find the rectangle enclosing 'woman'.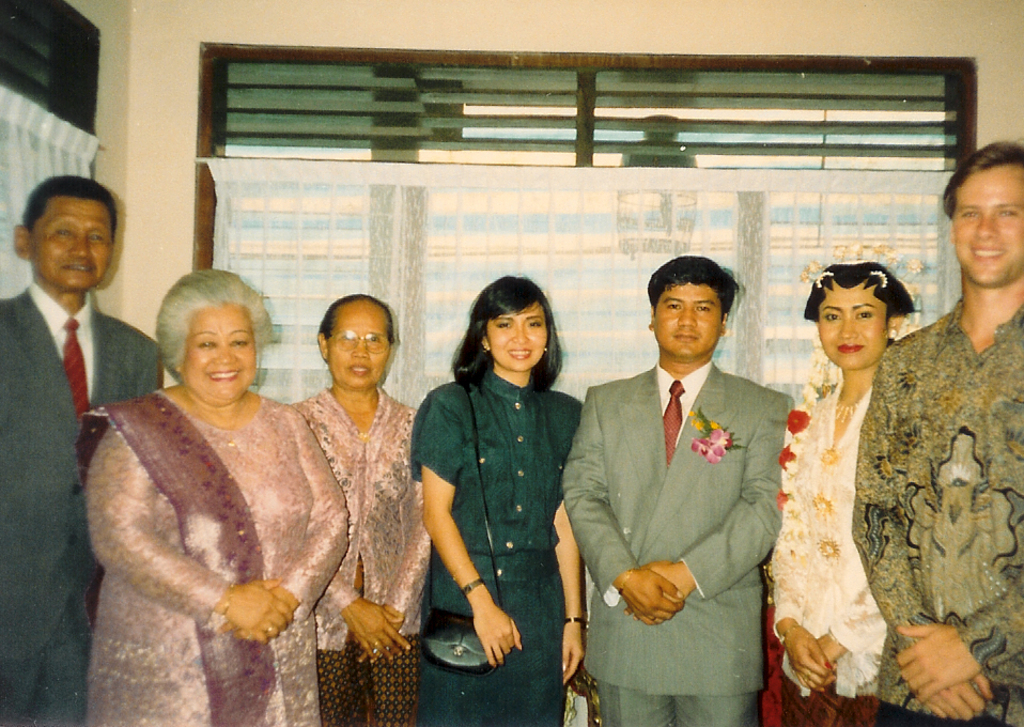
72,268,352,726.
